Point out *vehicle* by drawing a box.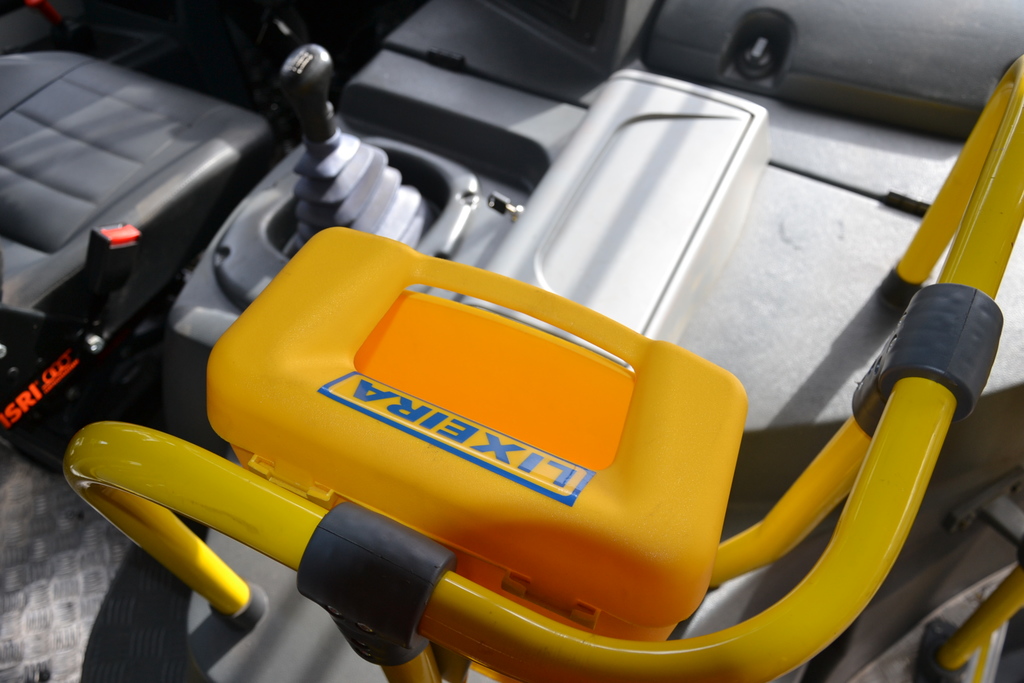
[x1=0, y1=0, x2=1023, y2=682].
